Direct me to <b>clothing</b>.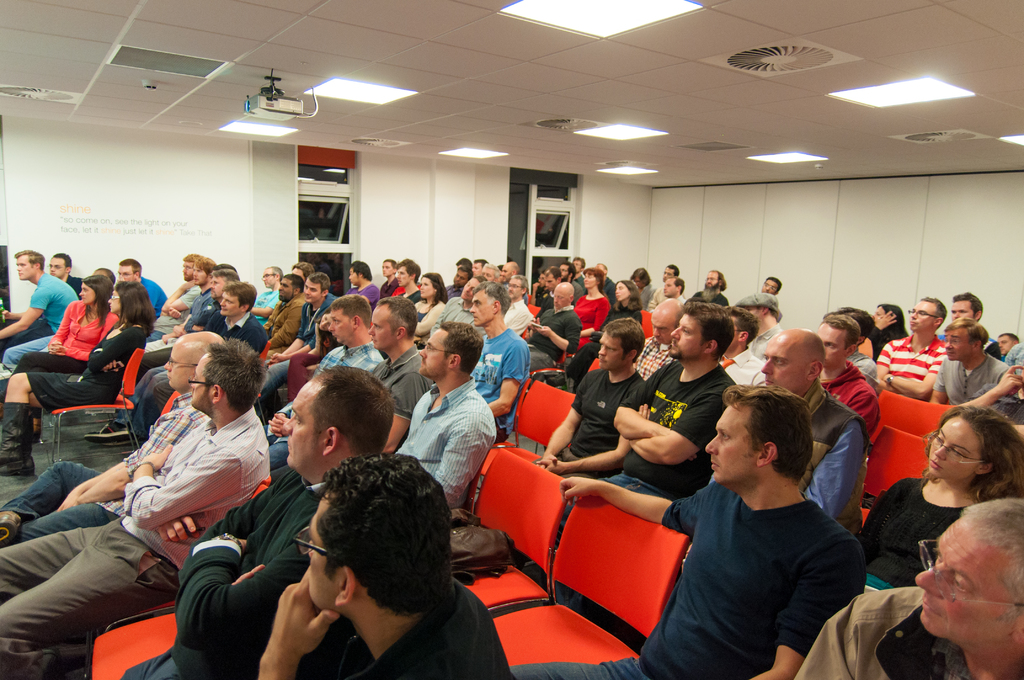
Direction: {"x1": 1, "y1": 273, "x2": 77, "y2": 366}.
